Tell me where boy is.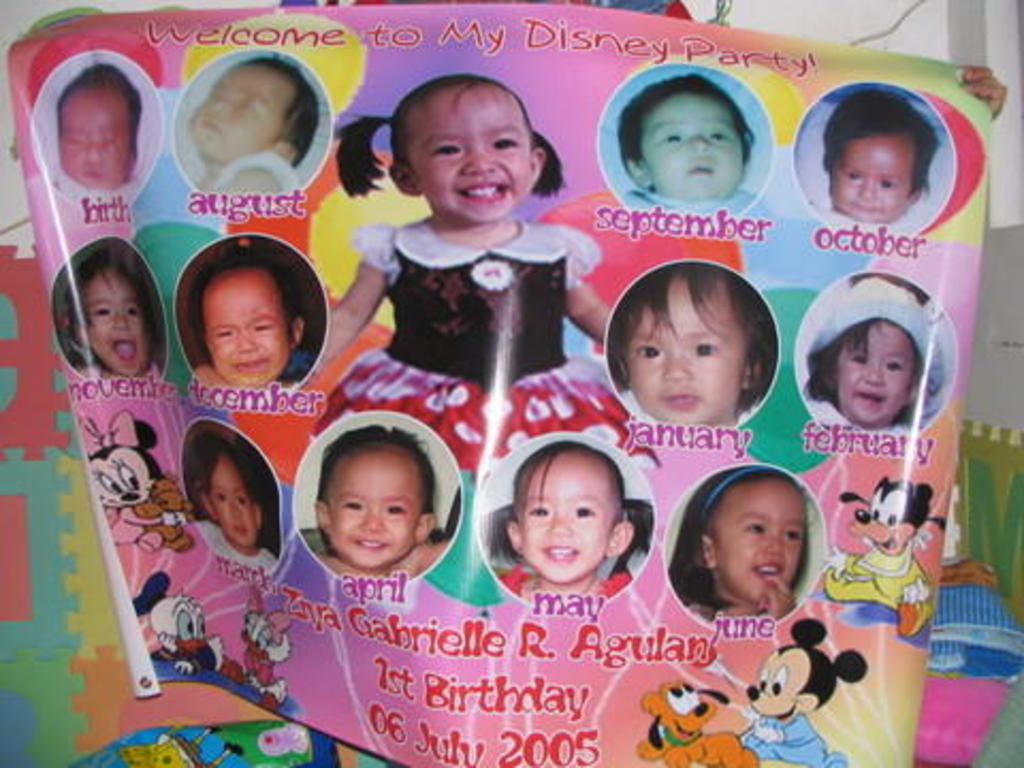
boy is at 320 427 442 591.
